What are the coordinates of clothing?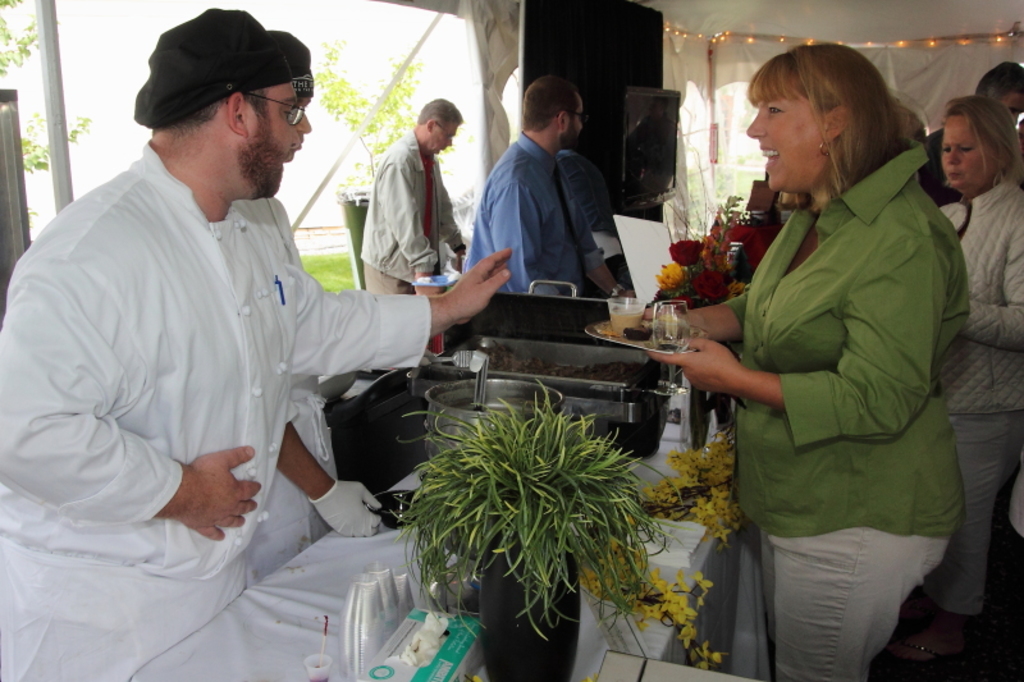
left=358, top=133, right=475, bottom=293.
